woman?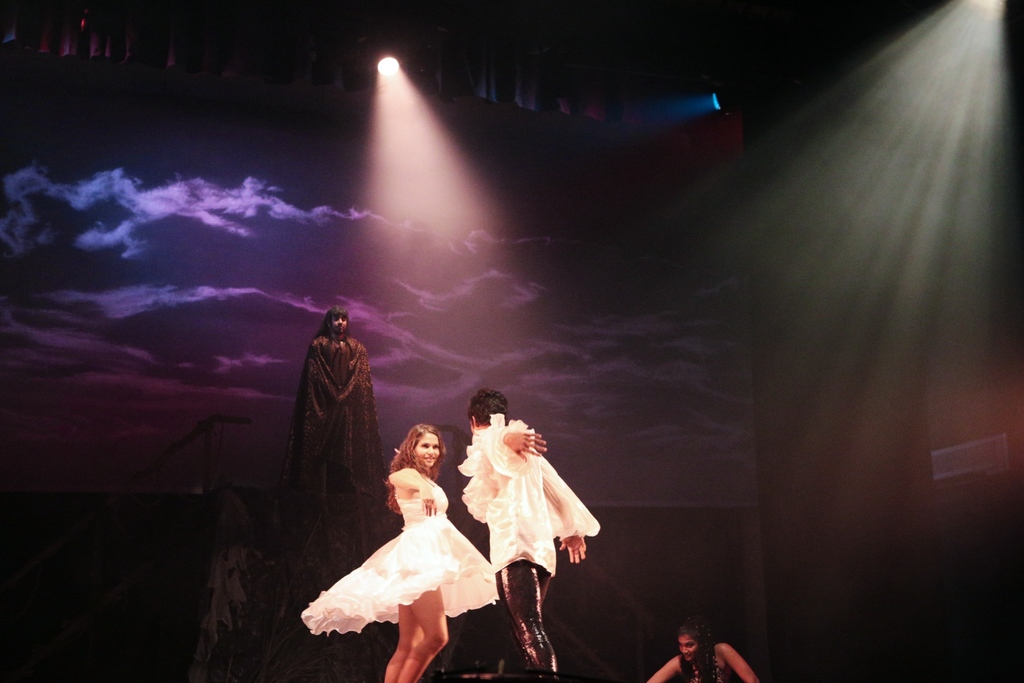
box(308, 424, 485, 667)
